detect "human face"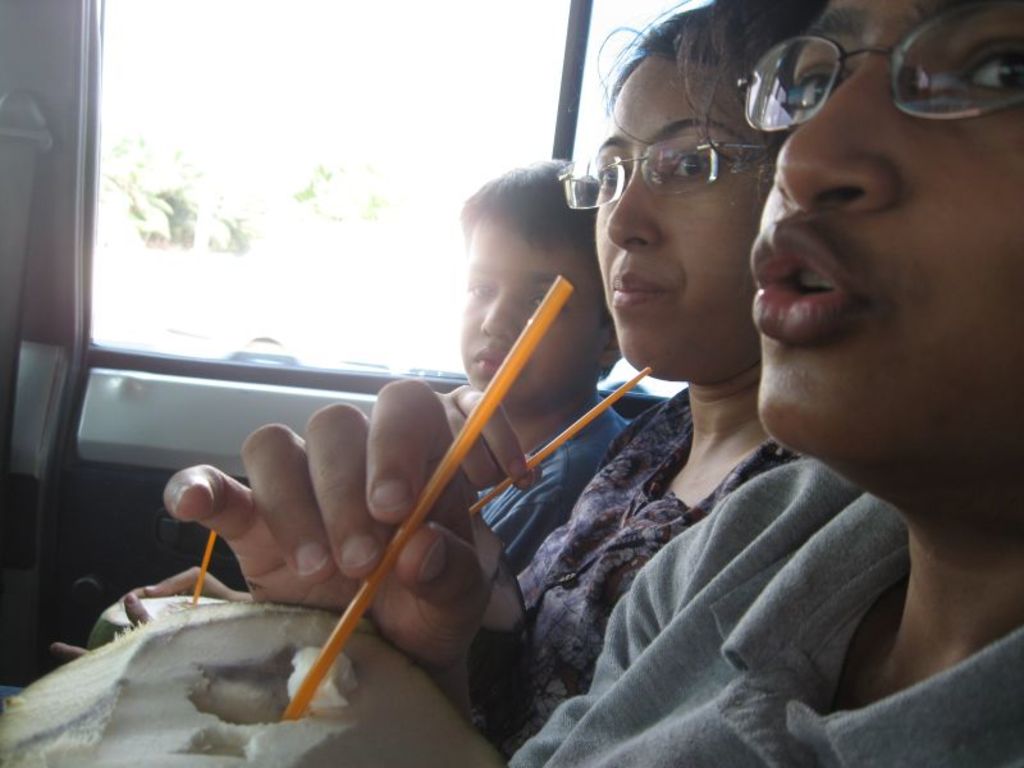
{"left": 749, "top": 0, "right": 1023, "bottom": 462}
